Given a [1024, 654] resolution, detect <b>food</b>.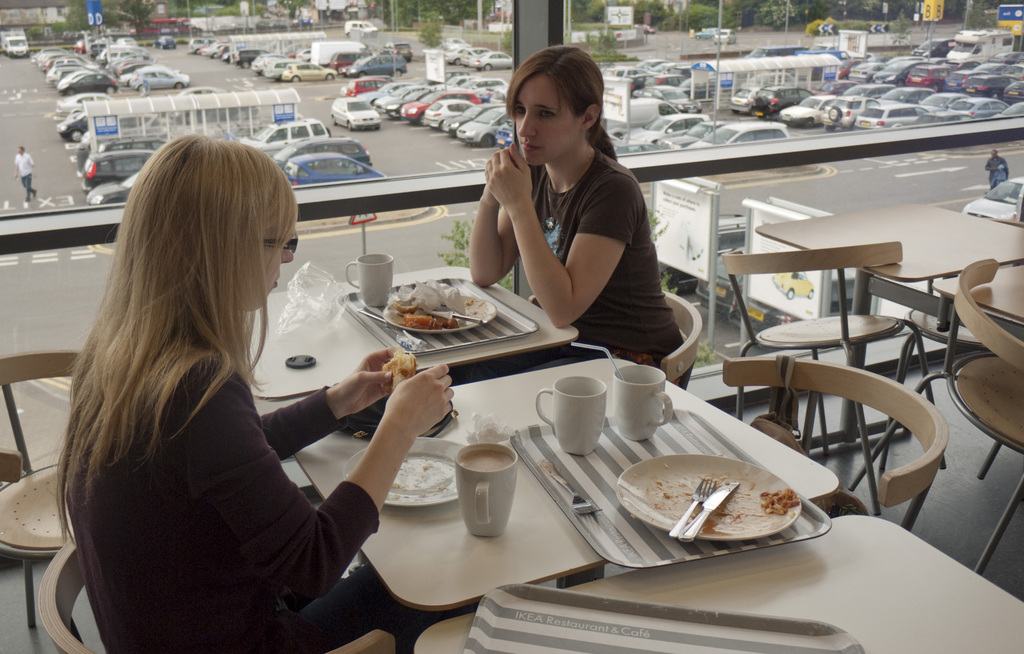
(394, 301, 458, 328).
